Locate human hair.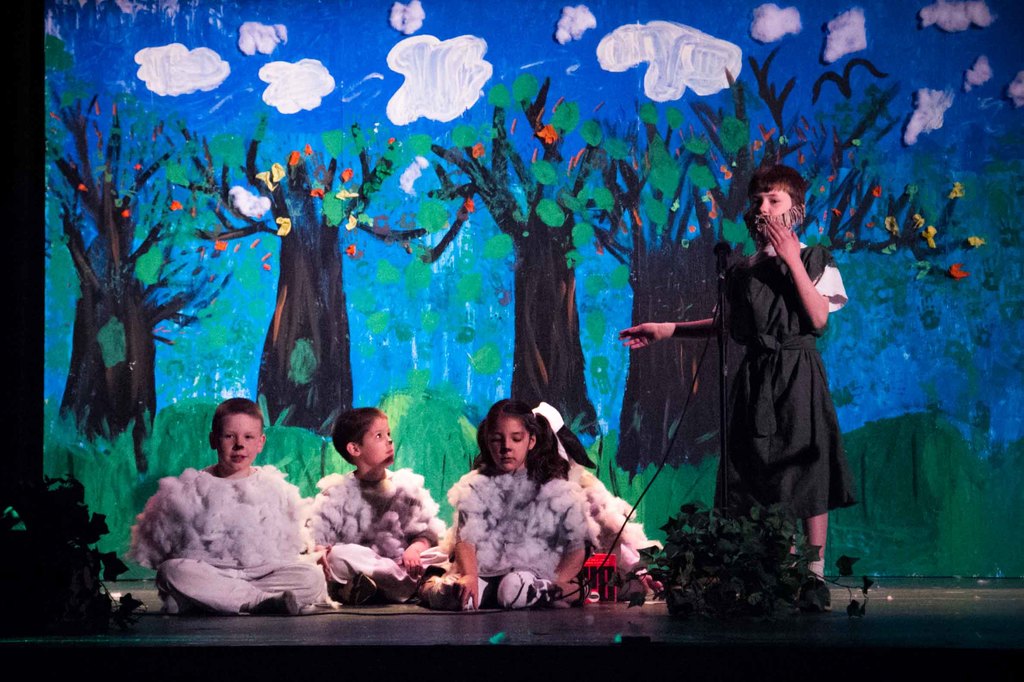
Bounding box: pyautogui.locateOnScreen(479, 399, 556, 474).
